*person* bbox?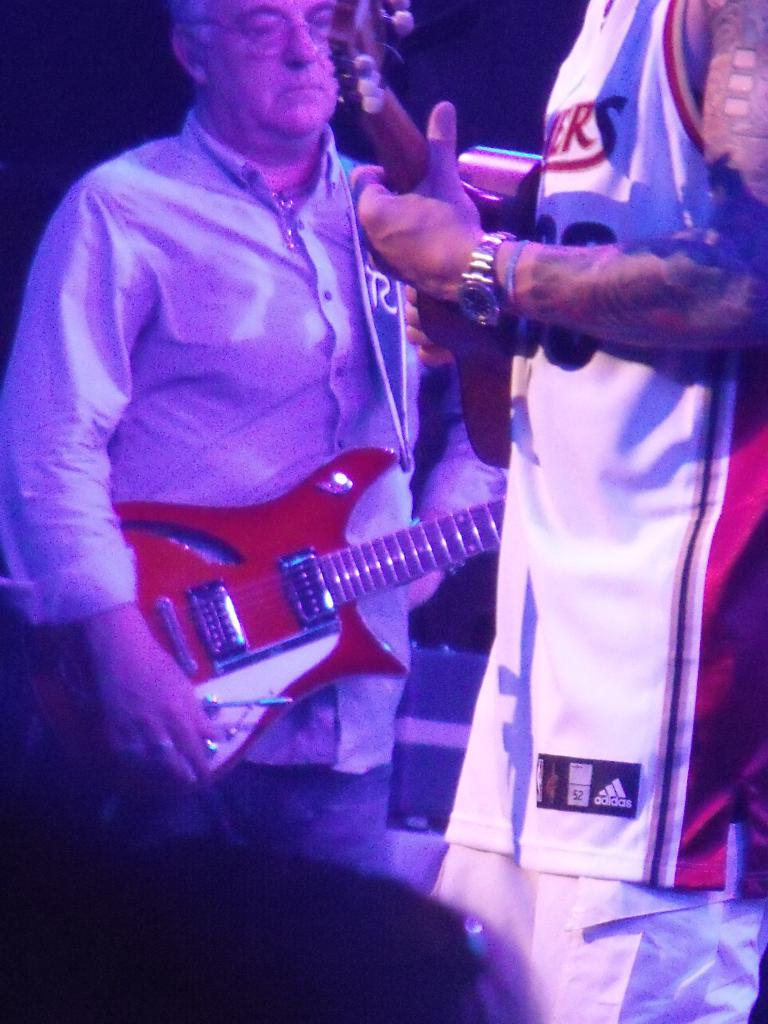
(left=0, top=0, right=513, bottom=872)
